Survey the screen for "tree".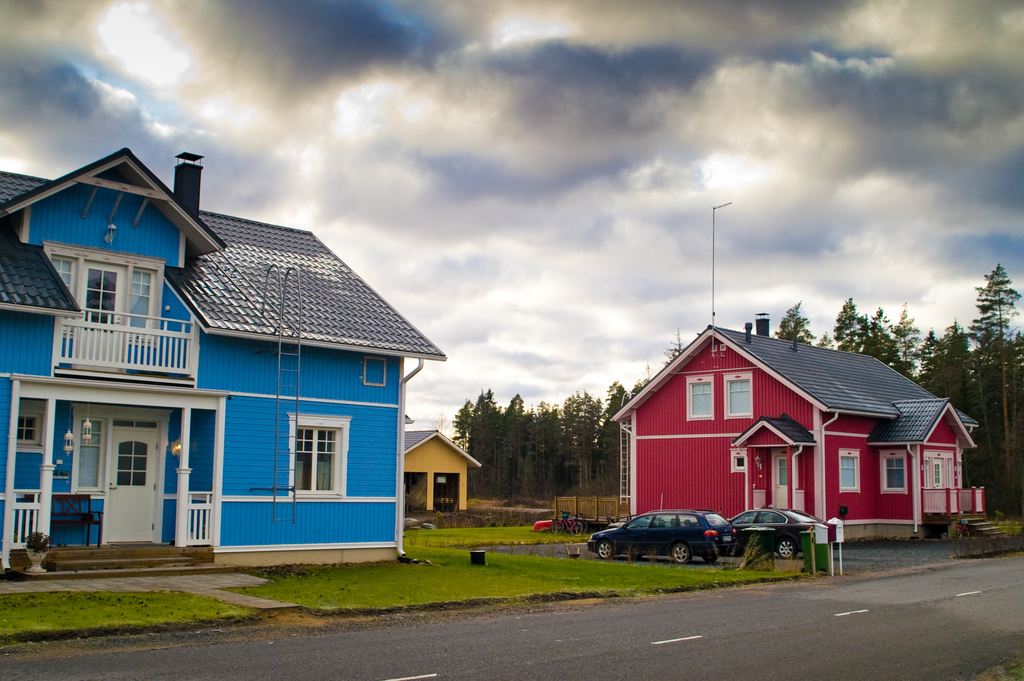
Survey found: pyautogui.locateOnScreen(453, 398, 477, 450).
